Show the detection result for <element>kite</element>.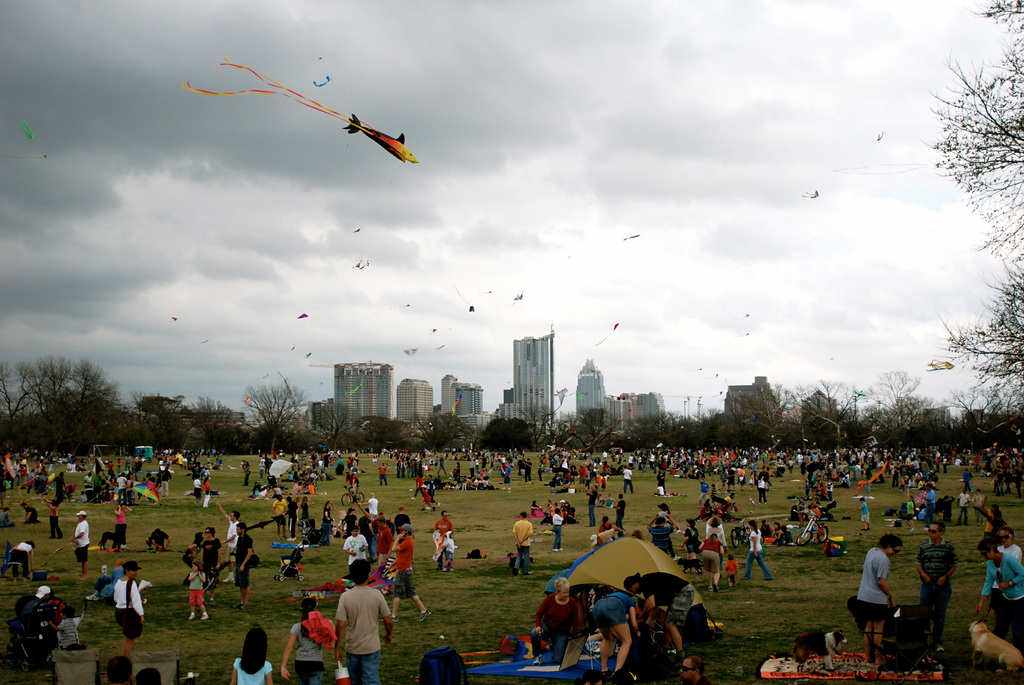
box=[854, 387, 869, 400].
